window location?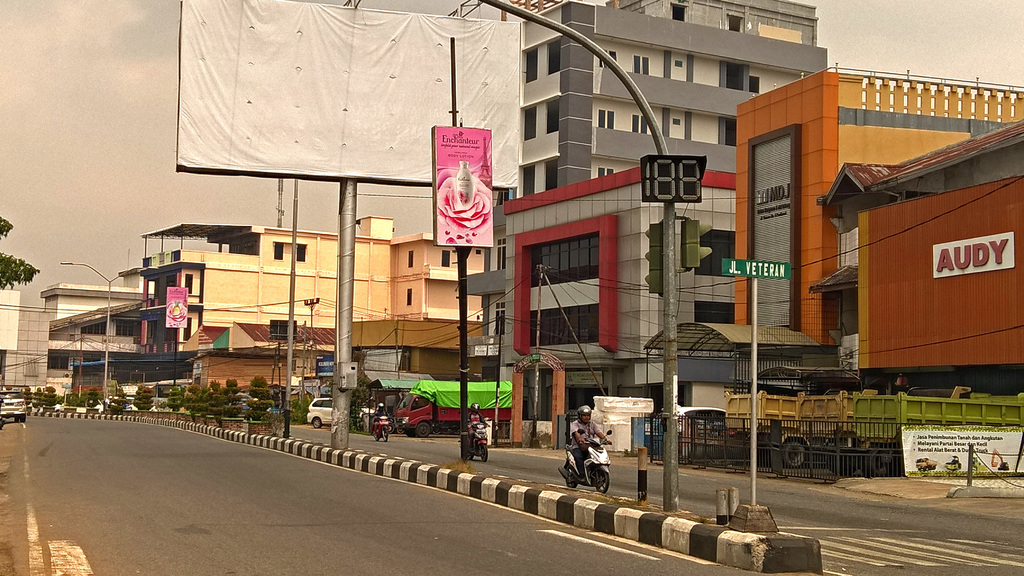
x1=273, y1=240, x2=286, y2=261
